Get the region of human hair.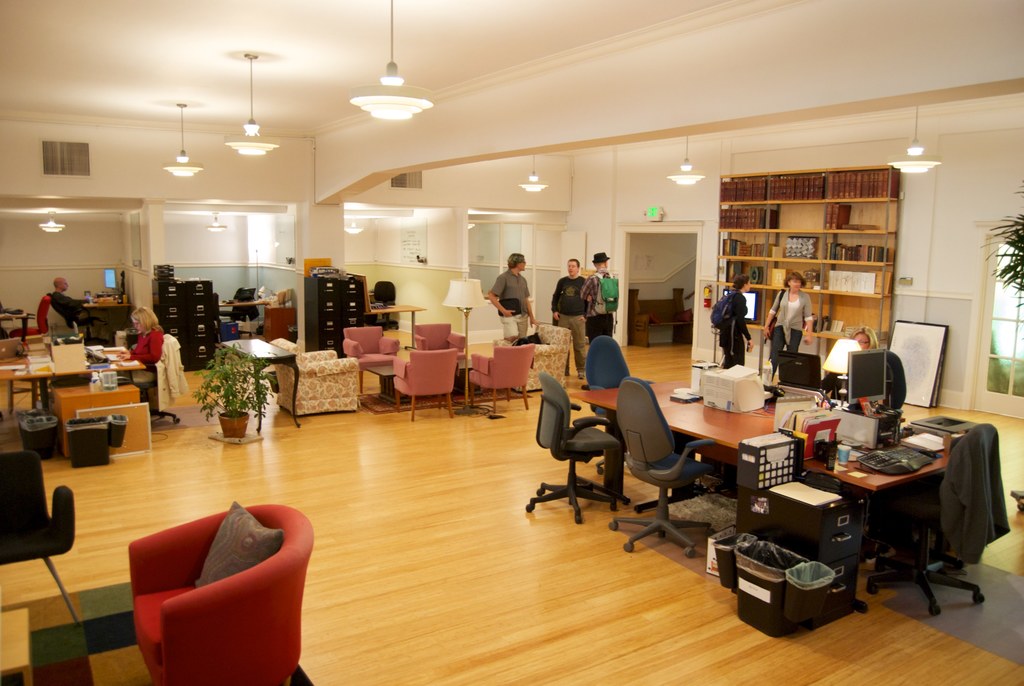
Rect(852, 324, 876, 350).
